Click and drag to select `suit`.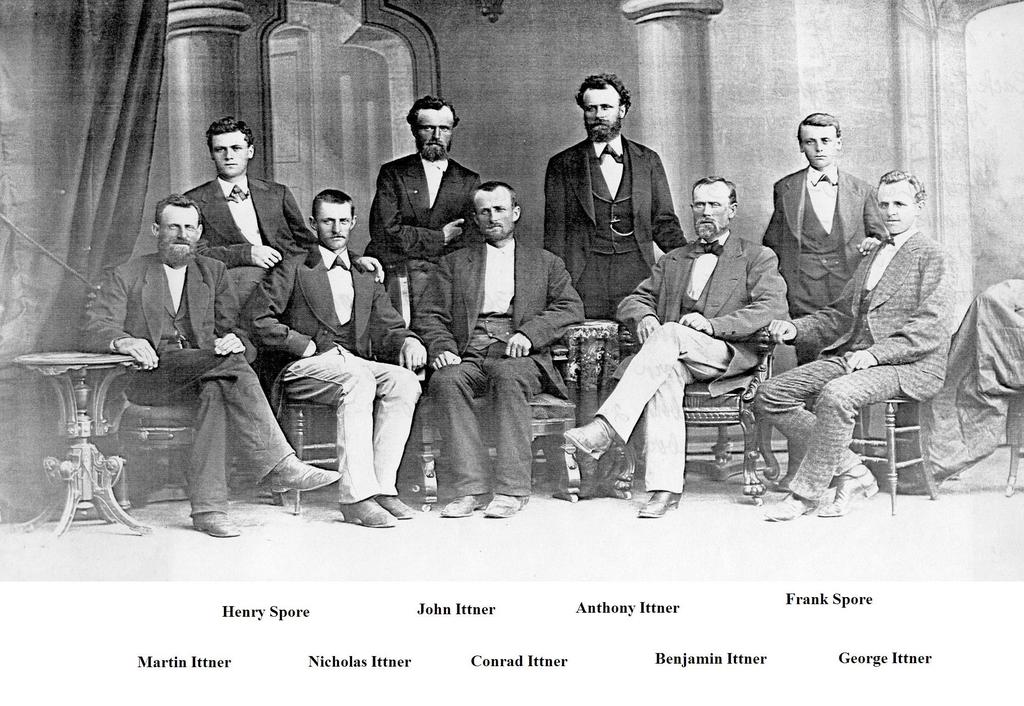
Selection: (x1=76, y1=248, x2=294, y2=517).
